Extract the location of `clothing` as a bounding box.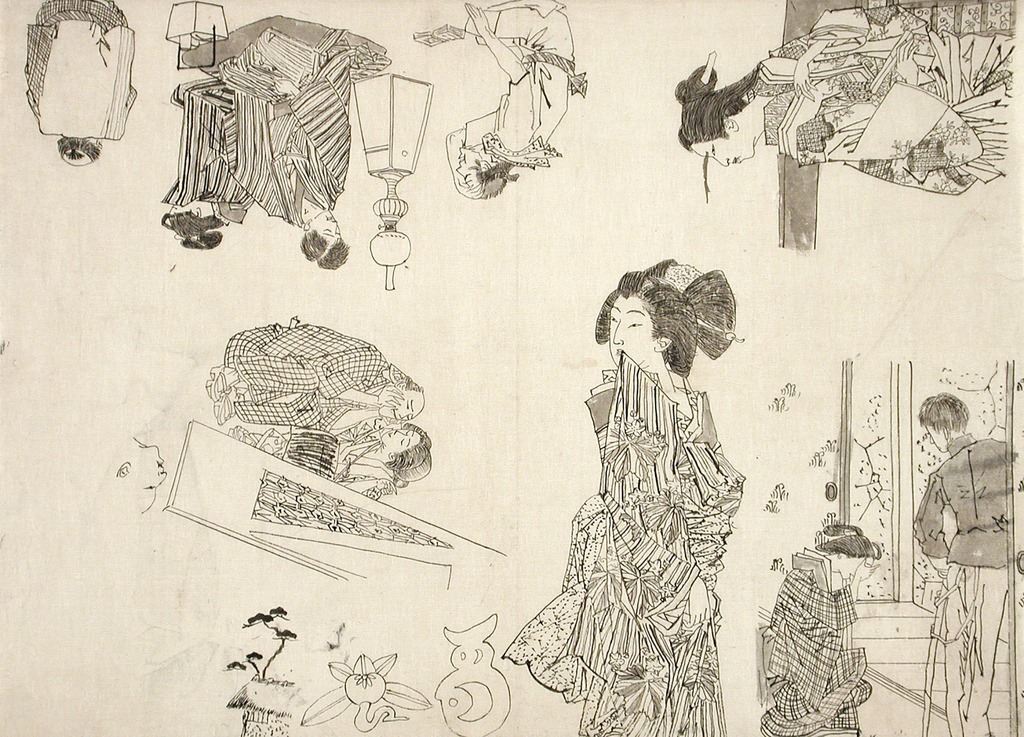
detection(913, 428, 1014, 735).
